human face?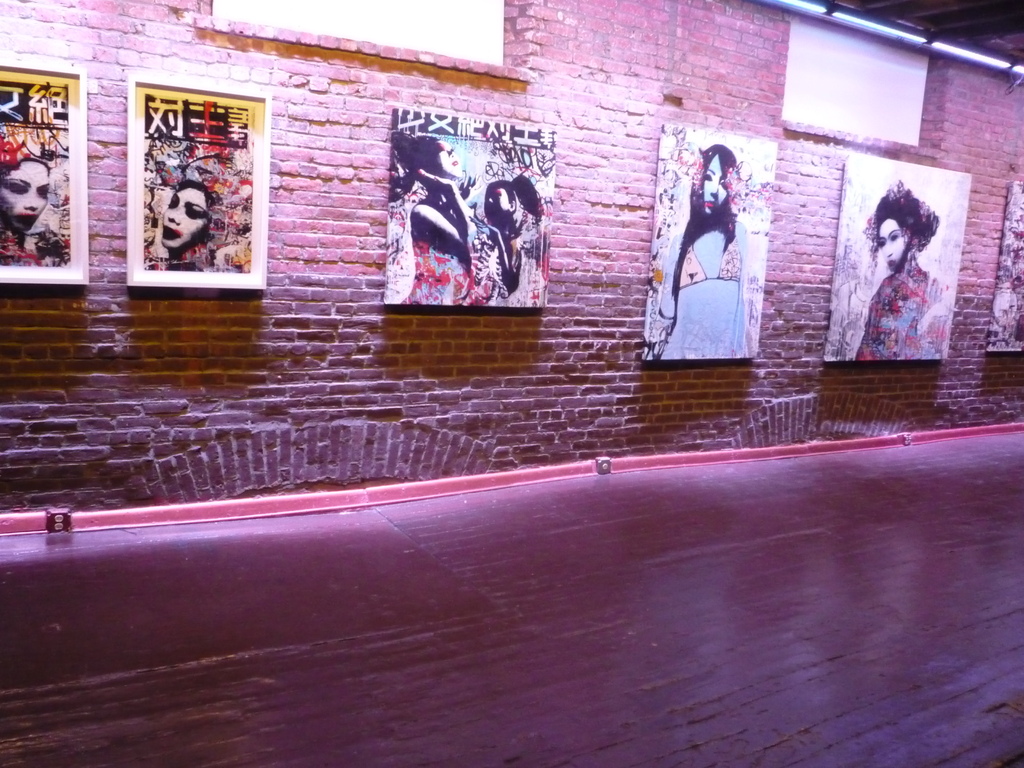
[x1=484, y1=184, x2=516, y2=229]
